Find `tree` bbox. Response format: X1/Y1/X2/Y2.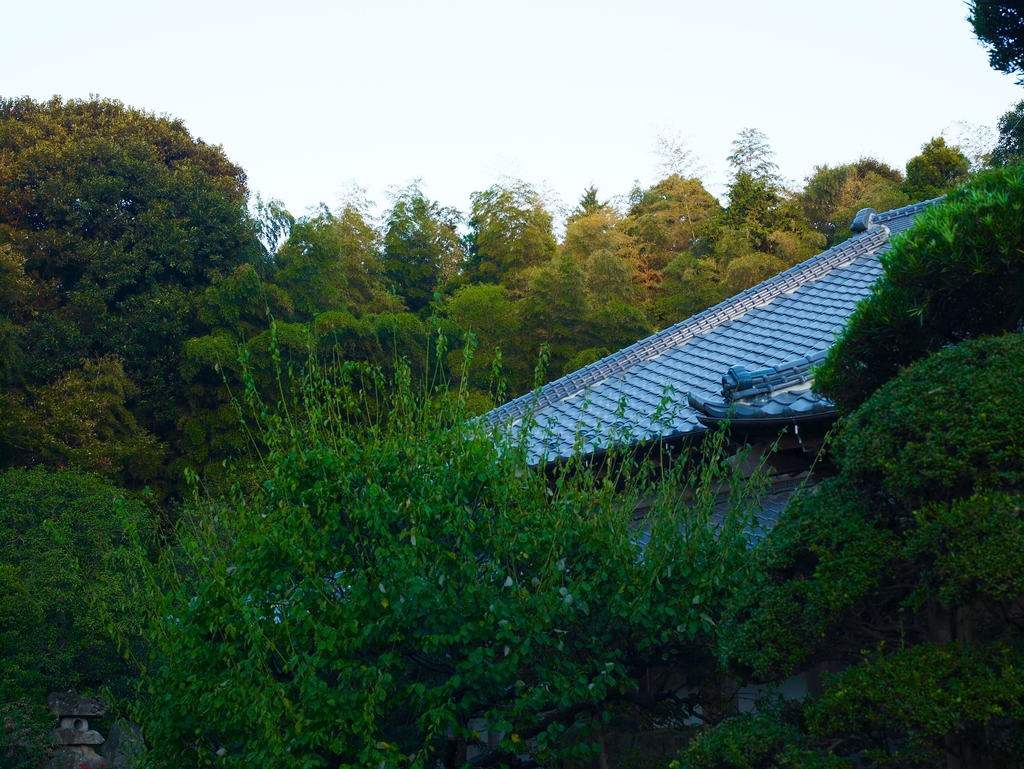
903/133/980/195.
